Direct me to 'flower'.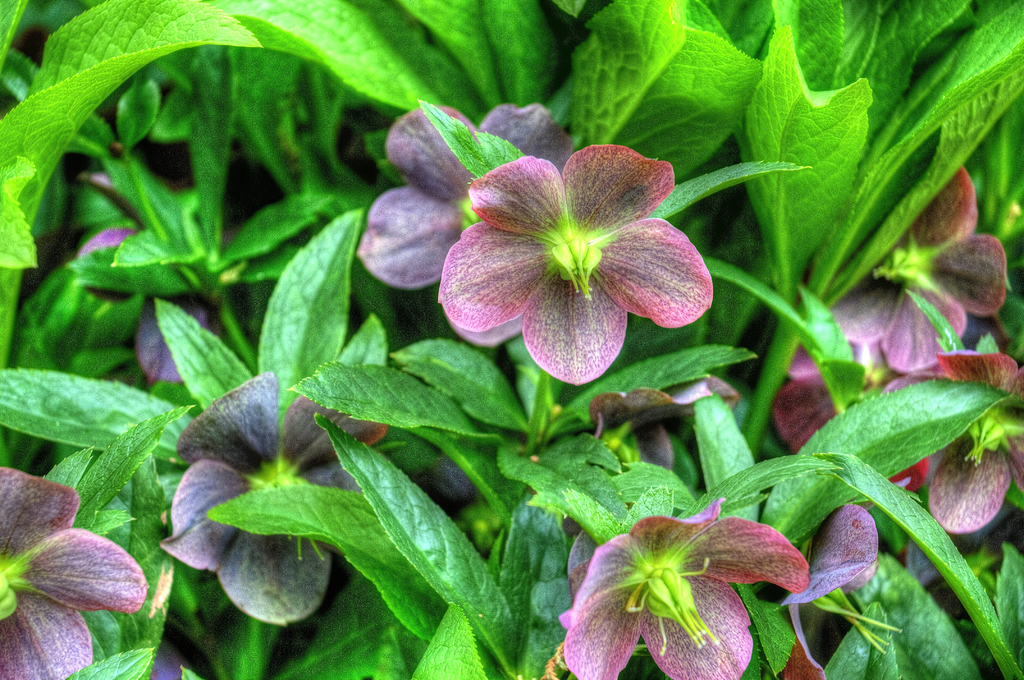
Direction: detection(0, 466, 146, 679).
